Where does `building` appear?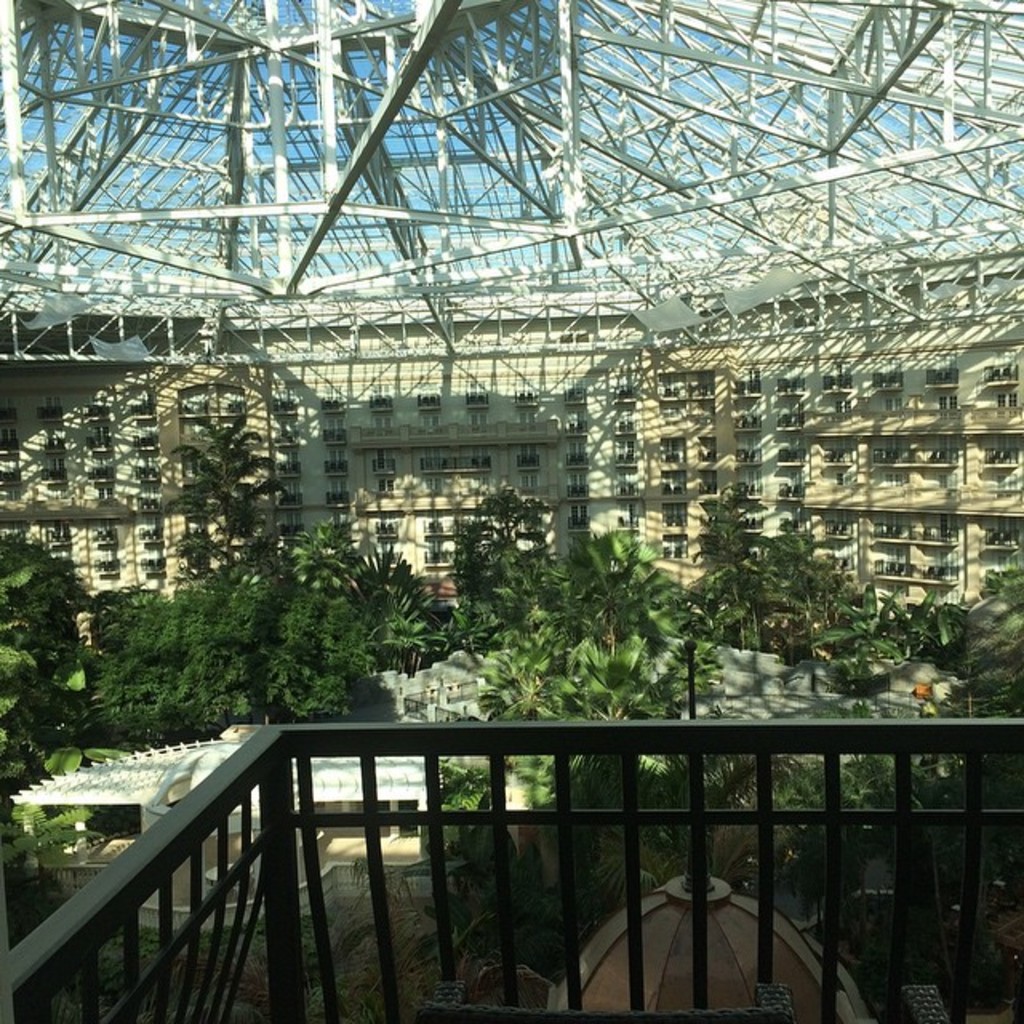
Appears at box(0, 282, 1013, 672).
